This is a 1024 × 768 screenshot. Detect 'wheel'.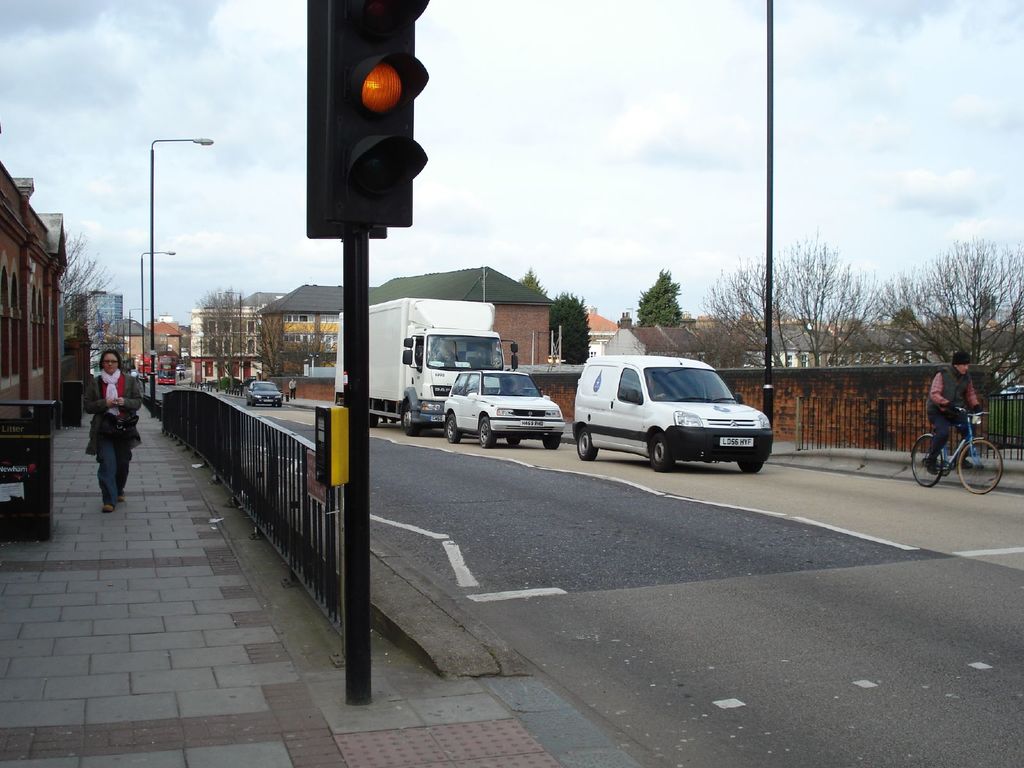
<bbox>505, 436, 518, 445</bbox>.
